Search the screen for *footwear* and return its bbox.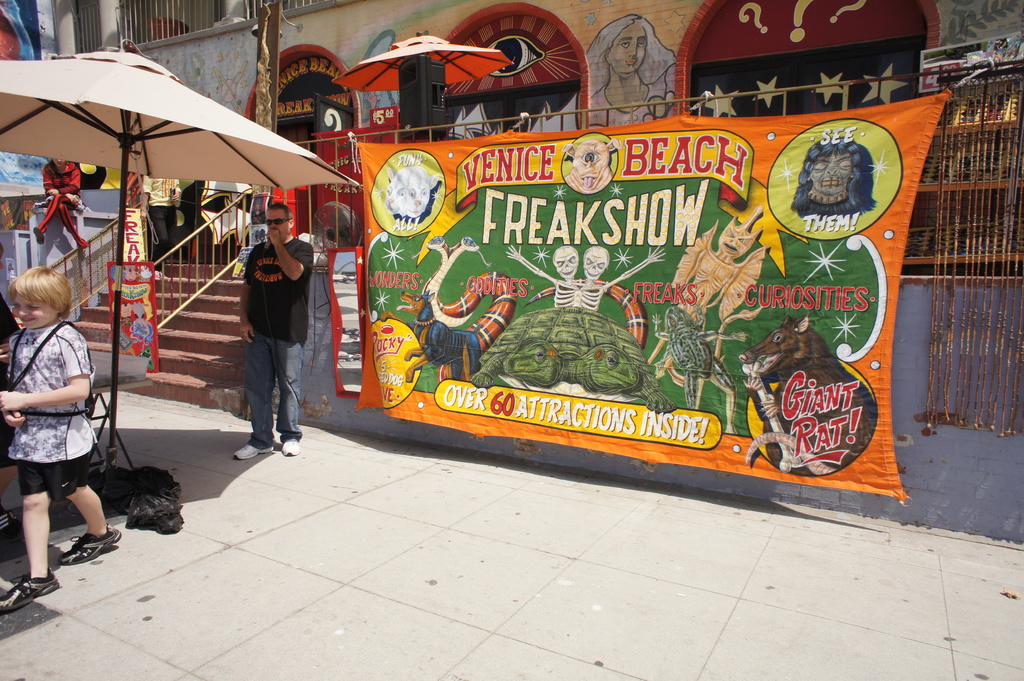
Found: {"x1": 36, "y1": 225, "x2": 43, "y2": 243}.
